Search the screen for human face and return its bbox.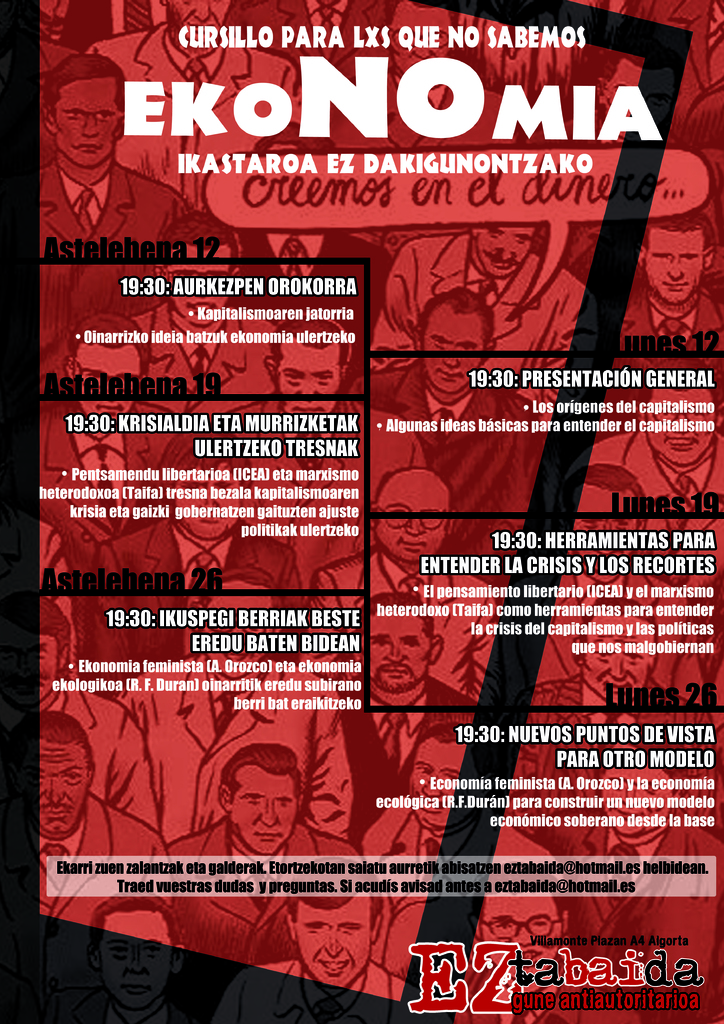
Found: bbox=(204, 584, 264, 675).
